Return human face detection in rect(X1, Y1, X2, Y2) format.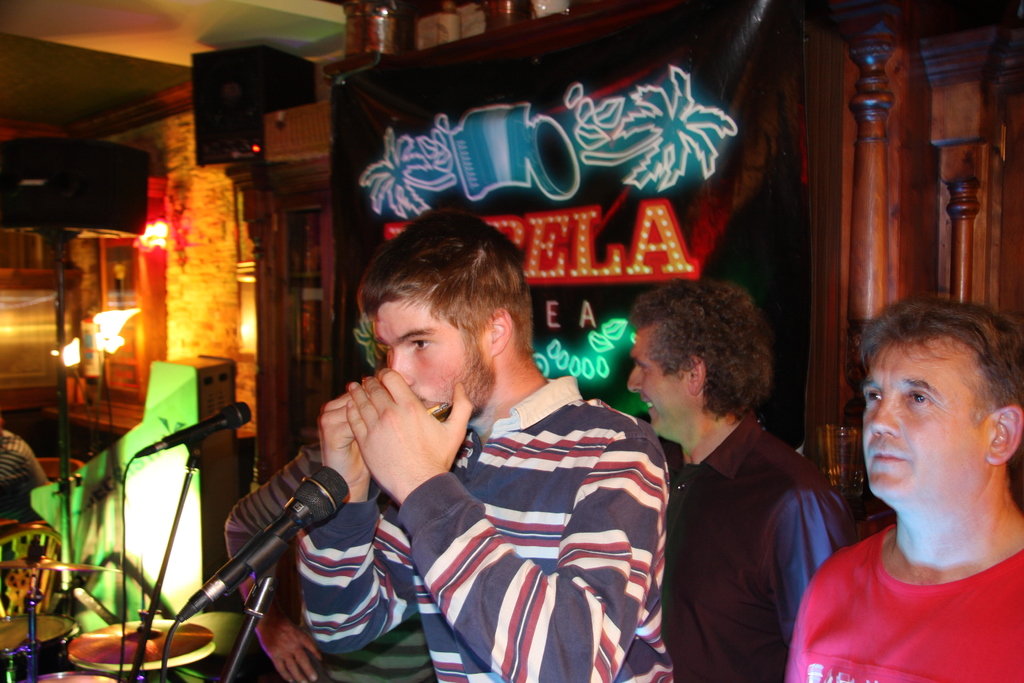
rect(623, 325, 714, 439).
